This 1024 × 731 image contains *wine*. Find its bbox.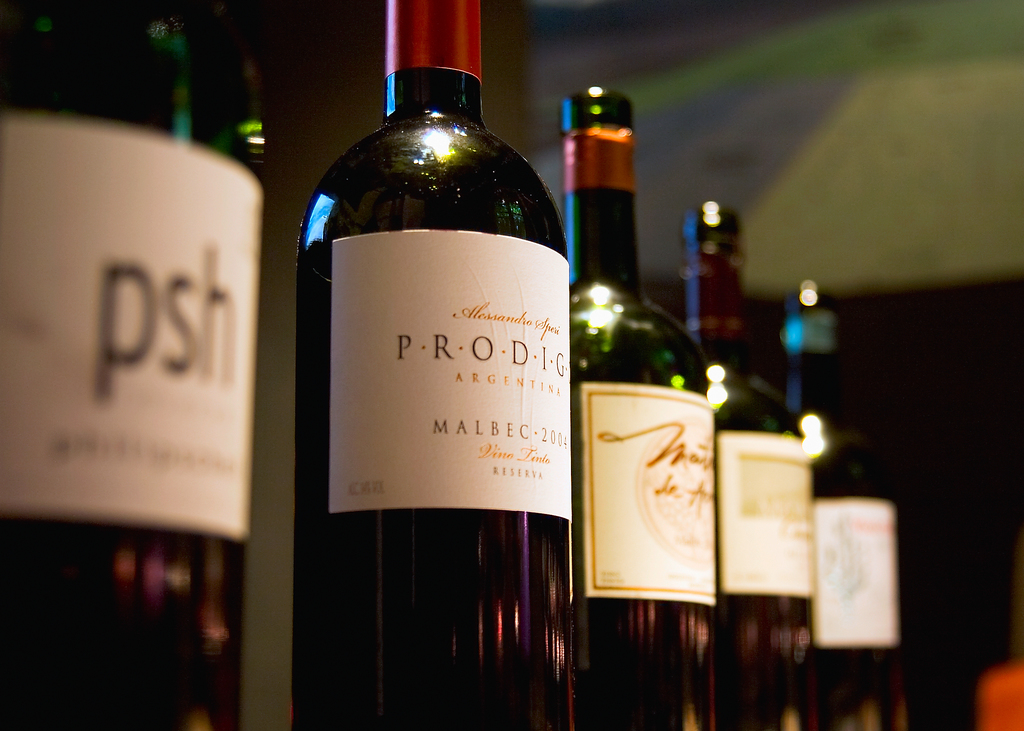
BBox(288, 0, 575, 730).
